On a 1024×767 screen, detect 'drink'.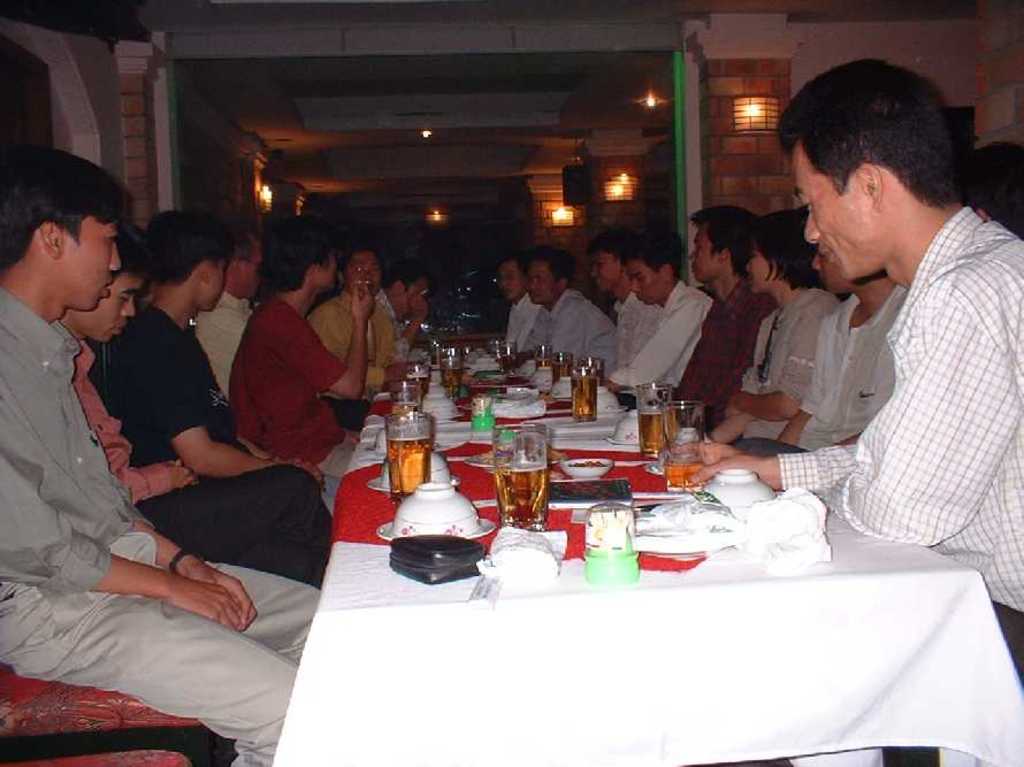
detection(572, 377, 595, 415).
